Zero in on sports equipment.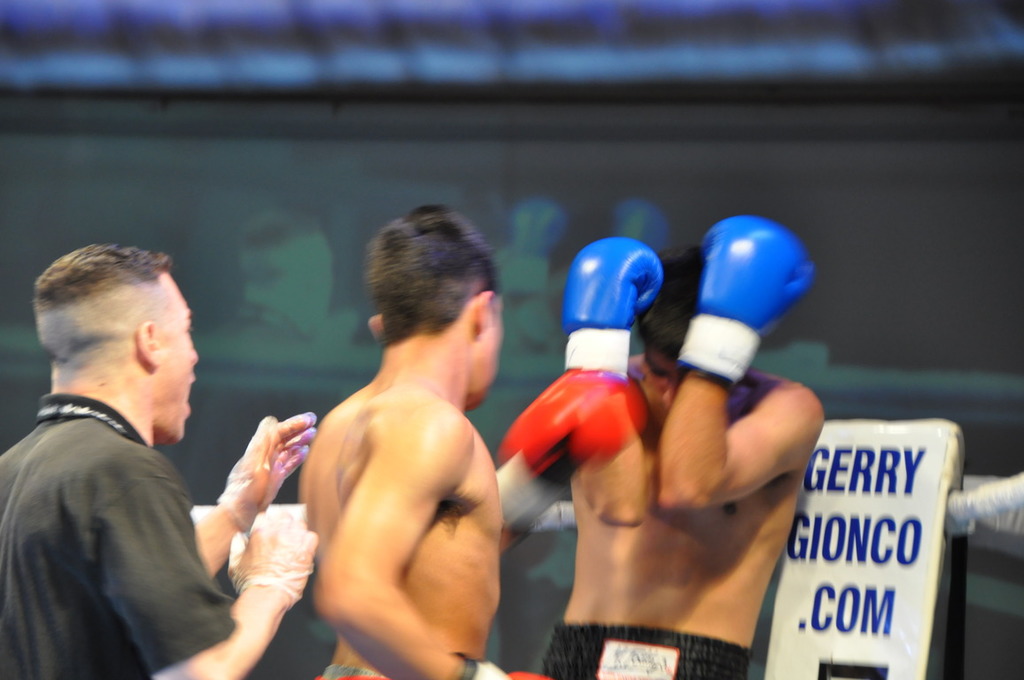
Zeroed in: 673/211/818/386.
